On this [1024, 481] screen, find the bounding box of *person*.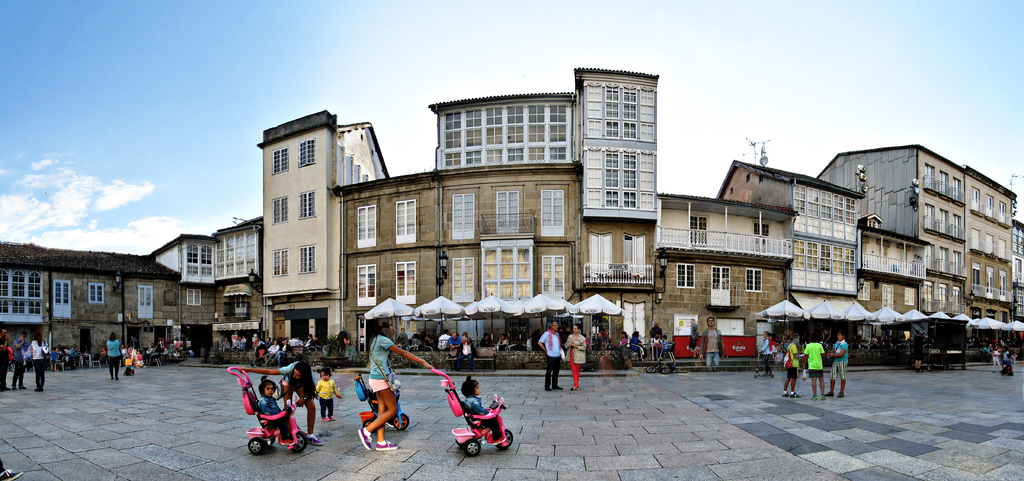
Bounding box: <region>108, 330, 124, 381</region>.
